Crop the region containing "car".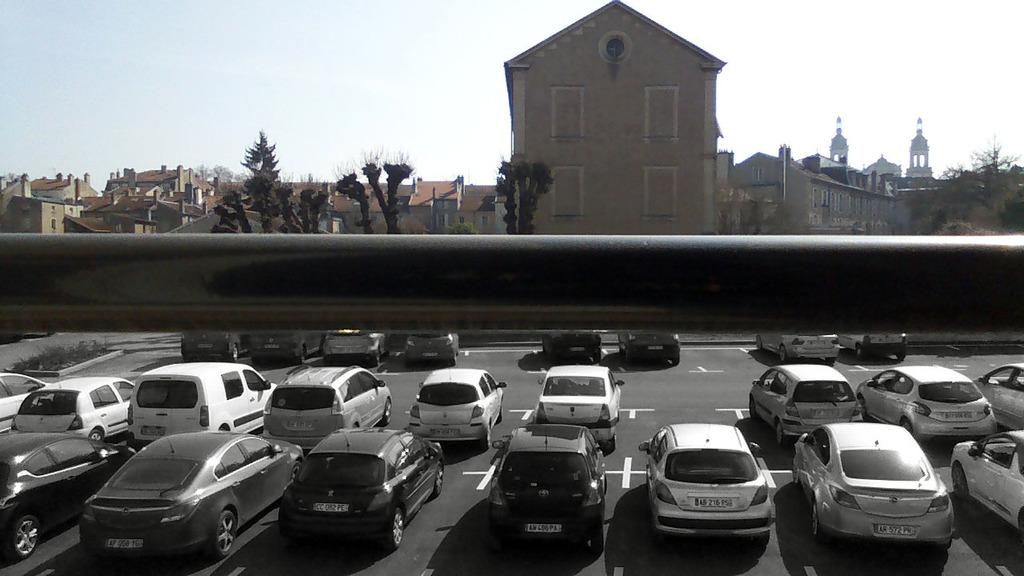
Crop region: pyautogui.locateOnScreen(642, 422, 782, 531).
